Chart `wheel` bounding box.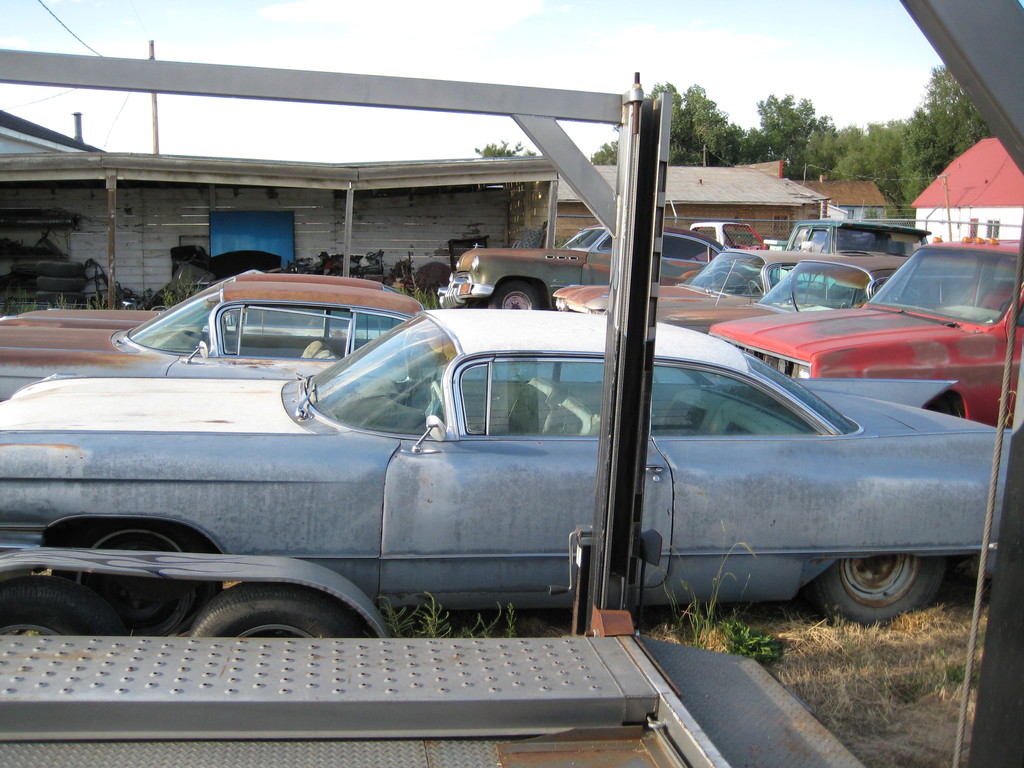
Charted: 36/291/84/303.
